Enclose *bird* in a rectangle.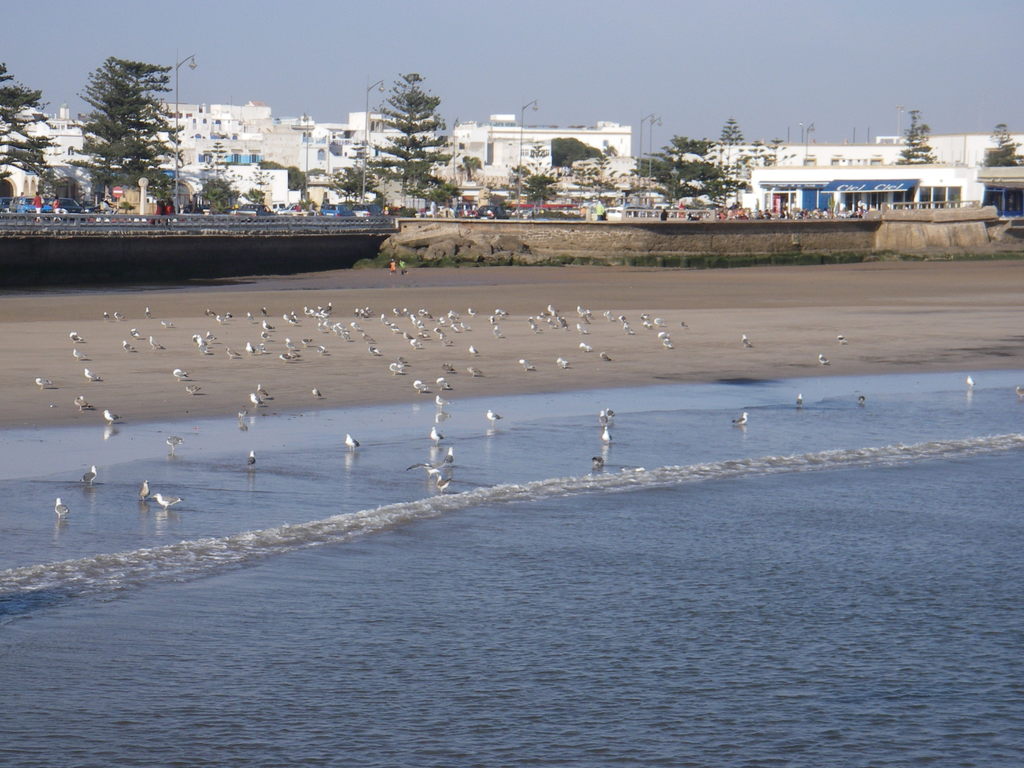
{"left": 161, "top": 435, "right": 184, "bottom": 456}.
